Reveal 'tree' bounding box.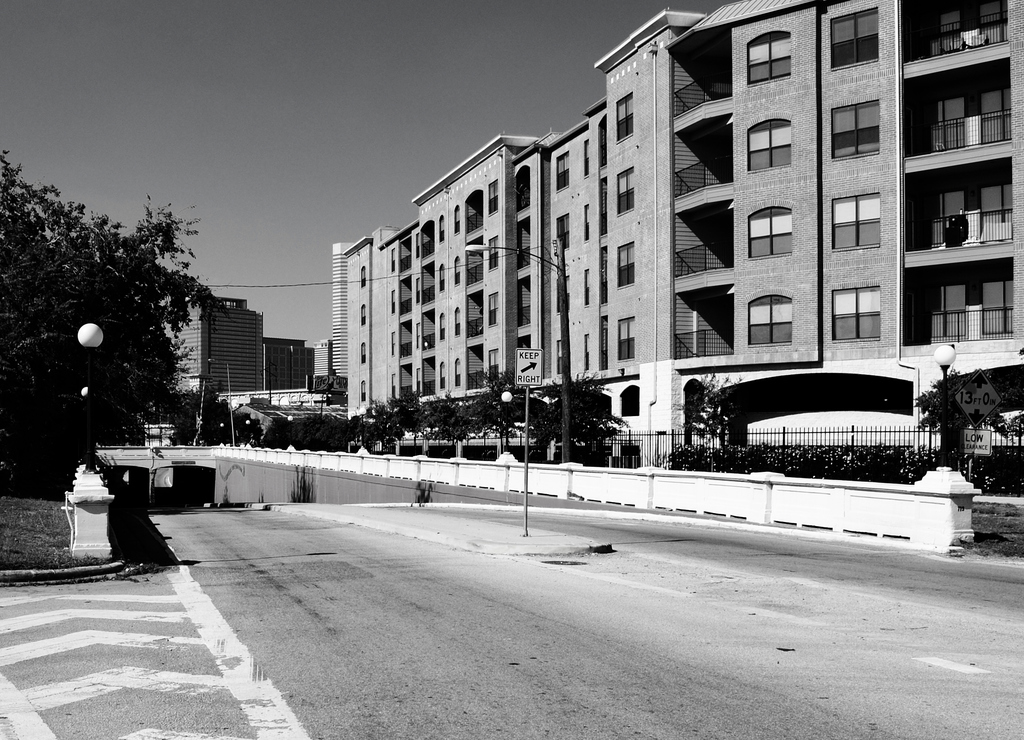
Revealed: bbox(531, 371, 625, 463).
